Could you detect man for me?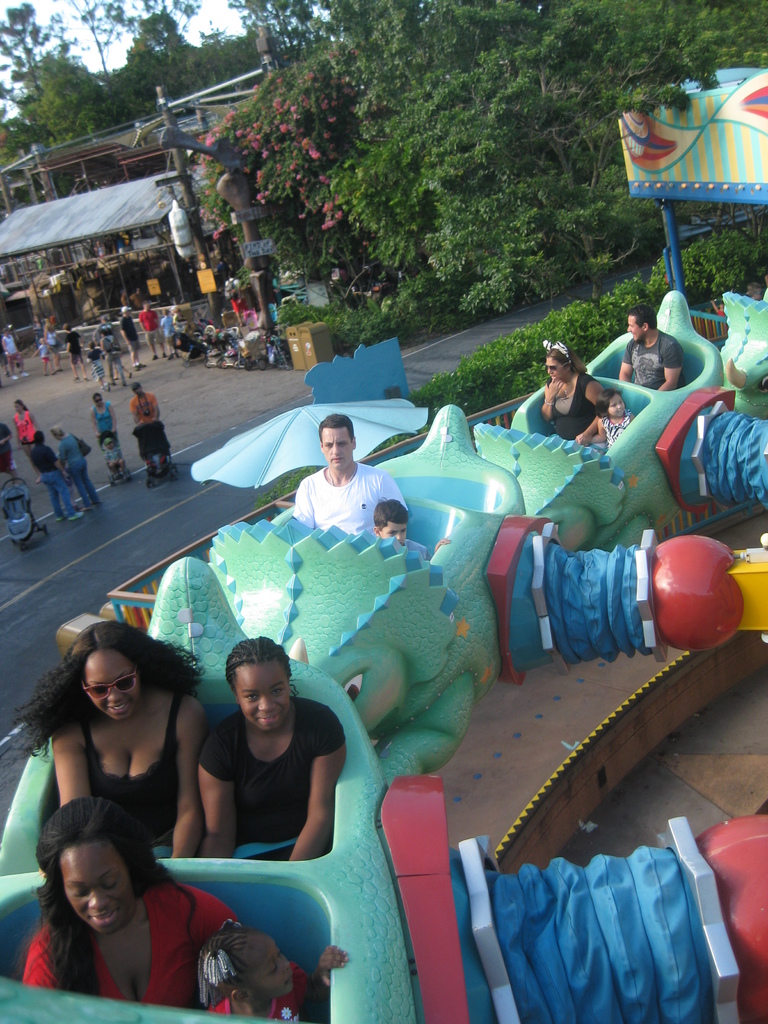
Detection result: bbox=(122, 305, 143, 369).
